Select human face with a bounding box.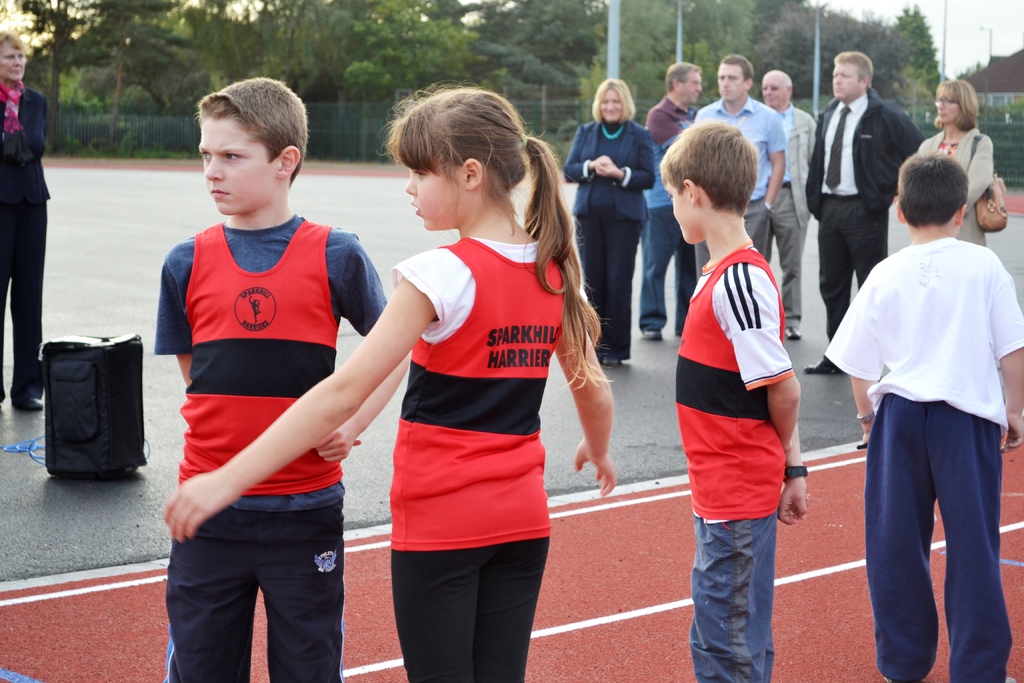
[left=0, top=39, right=25, bottom=83].
